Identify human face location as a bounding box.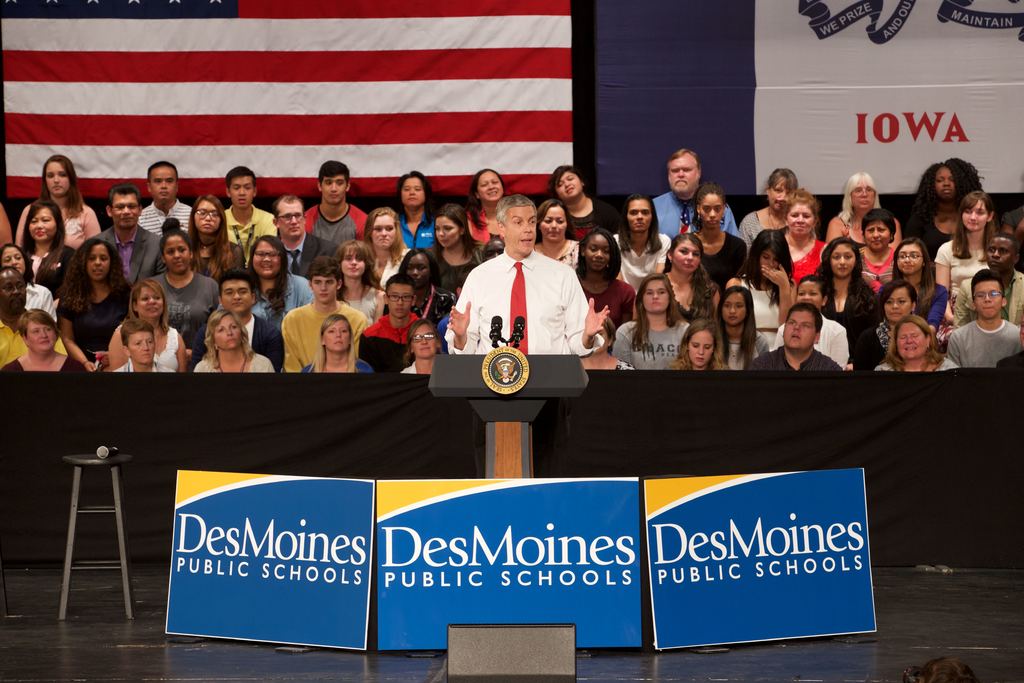
<box>769,178,796,210</box>.
